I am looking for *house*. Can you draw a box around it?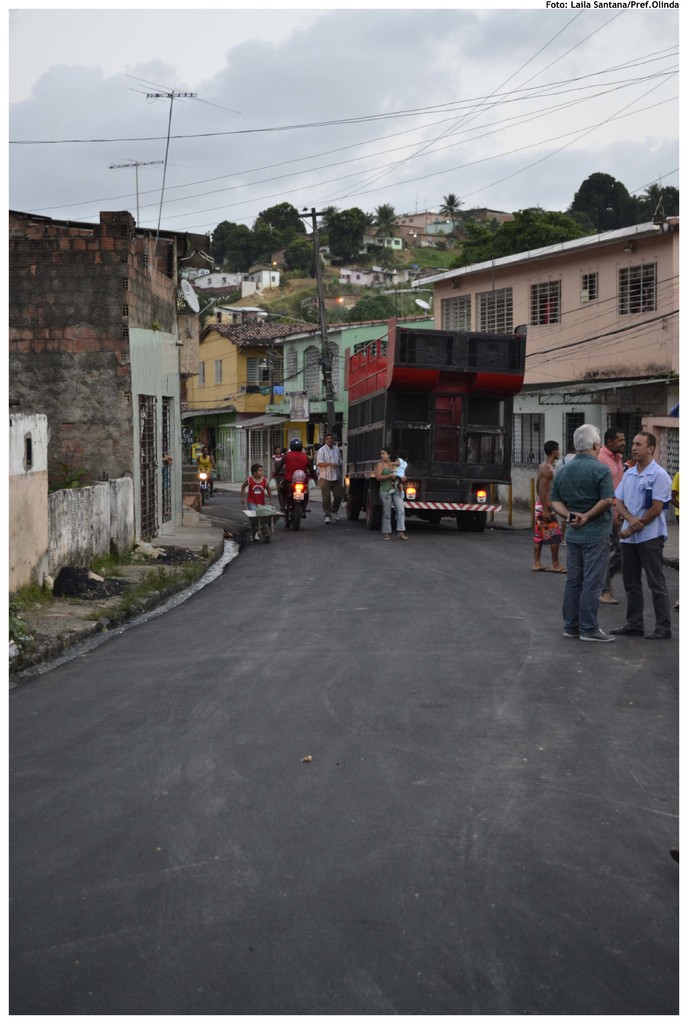
Sure, the bounding box is crop(399, 216, 668, 381).
